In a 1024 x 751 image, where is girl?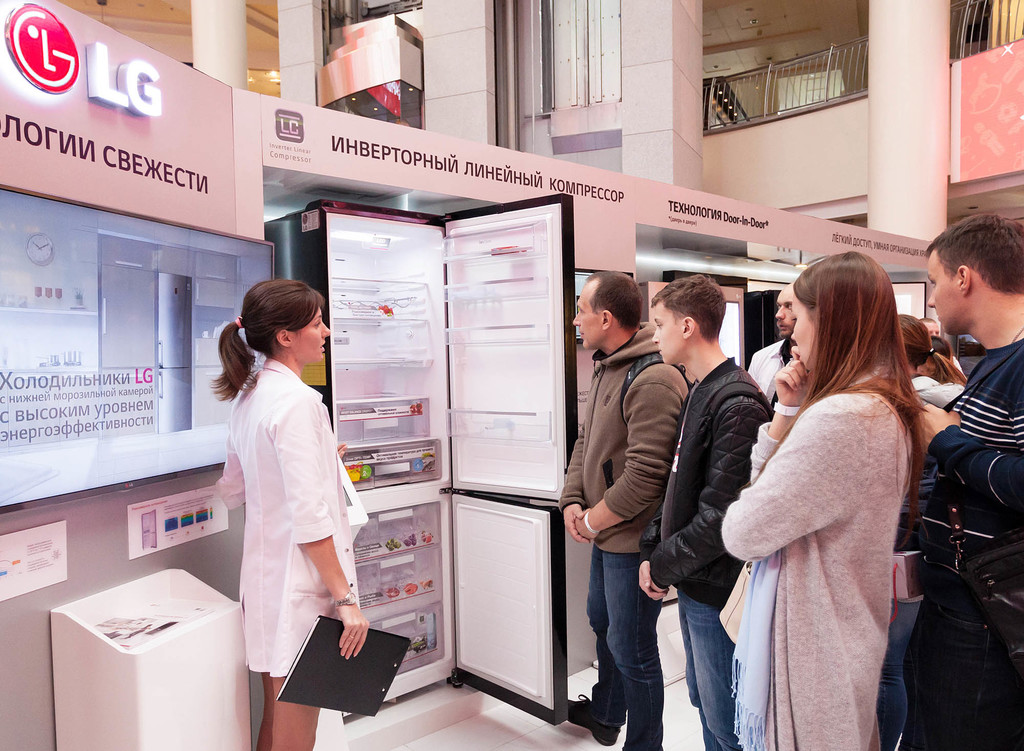
(213, 281, 369, 750).
